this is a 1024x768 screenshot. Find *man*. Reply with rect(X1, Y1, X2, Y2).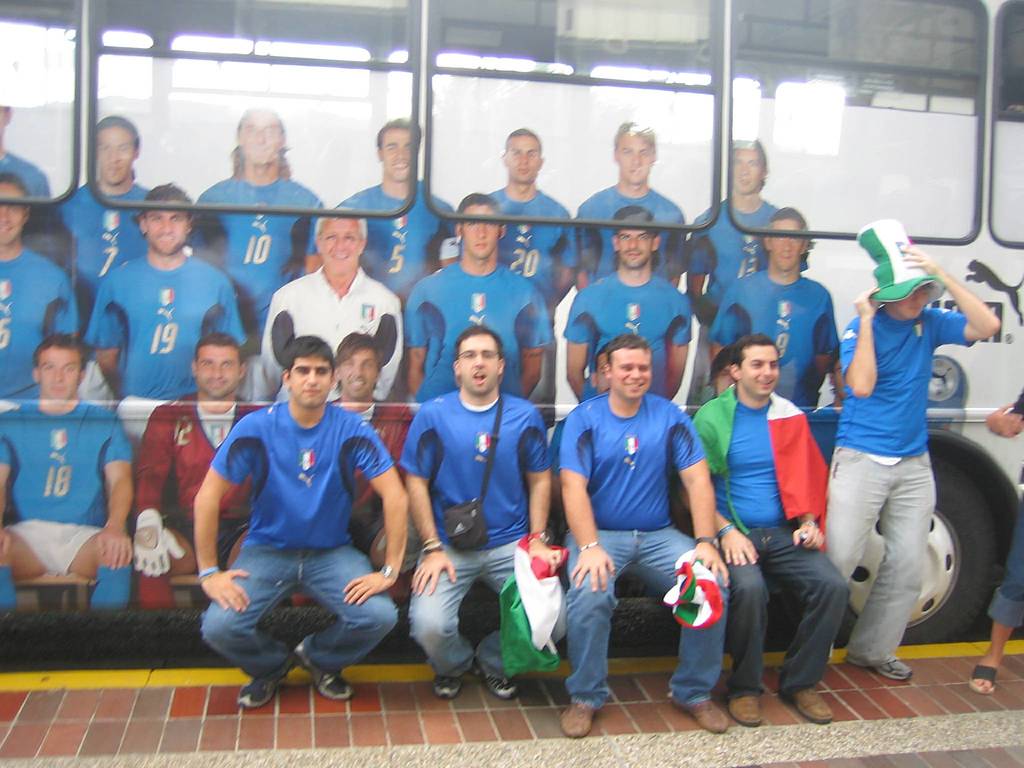
rect(326, 115, 460, 294).
